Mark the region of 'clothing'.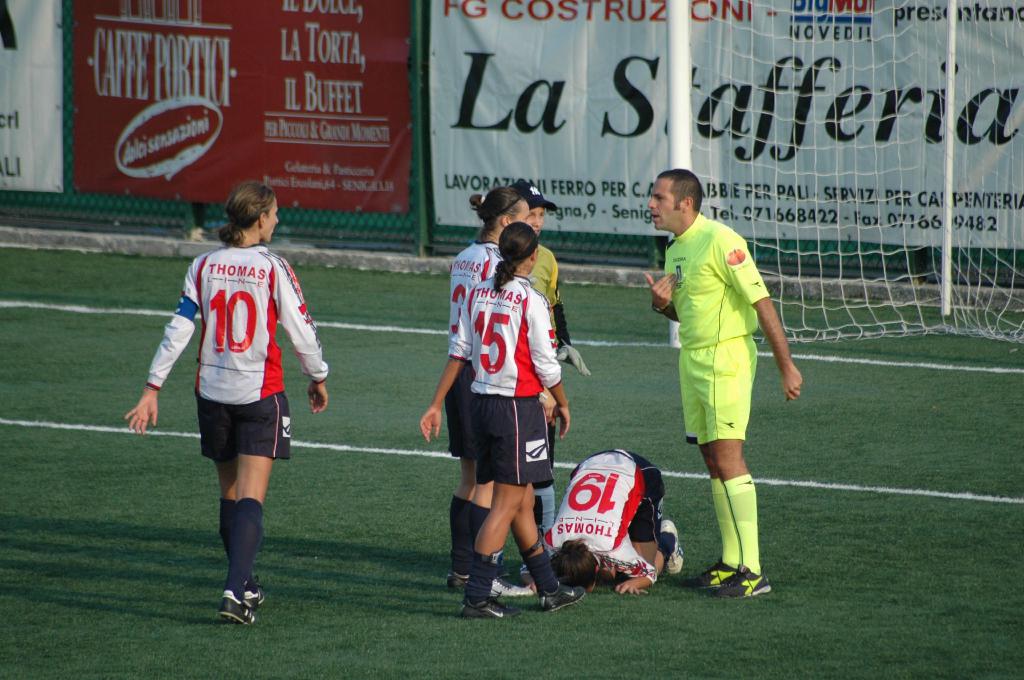
Region: <box>440,227,515,466</box>.
